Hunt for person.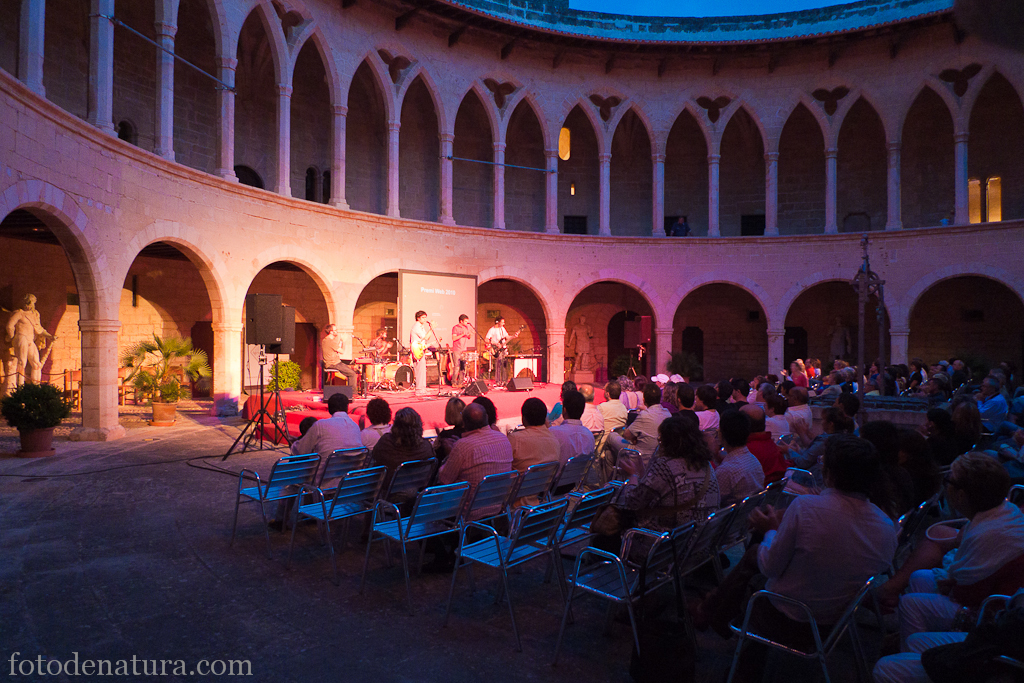
Hunted down at [left=828, top=317, right=853, bottom=357].
